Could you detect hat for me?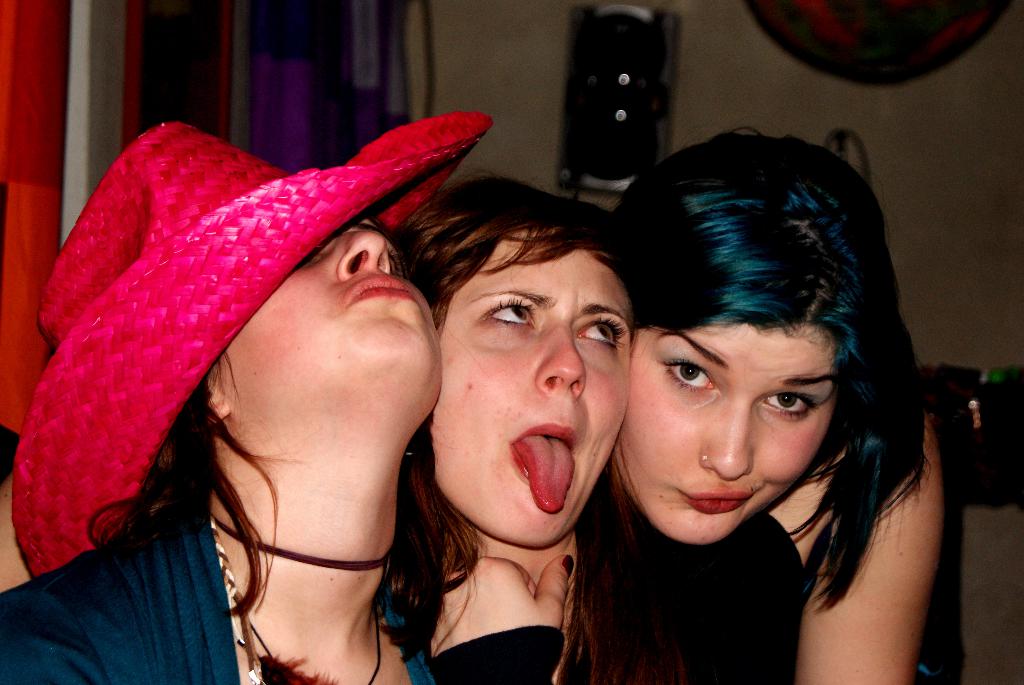
Detection result: bbox(13, 109, 496, 573).
